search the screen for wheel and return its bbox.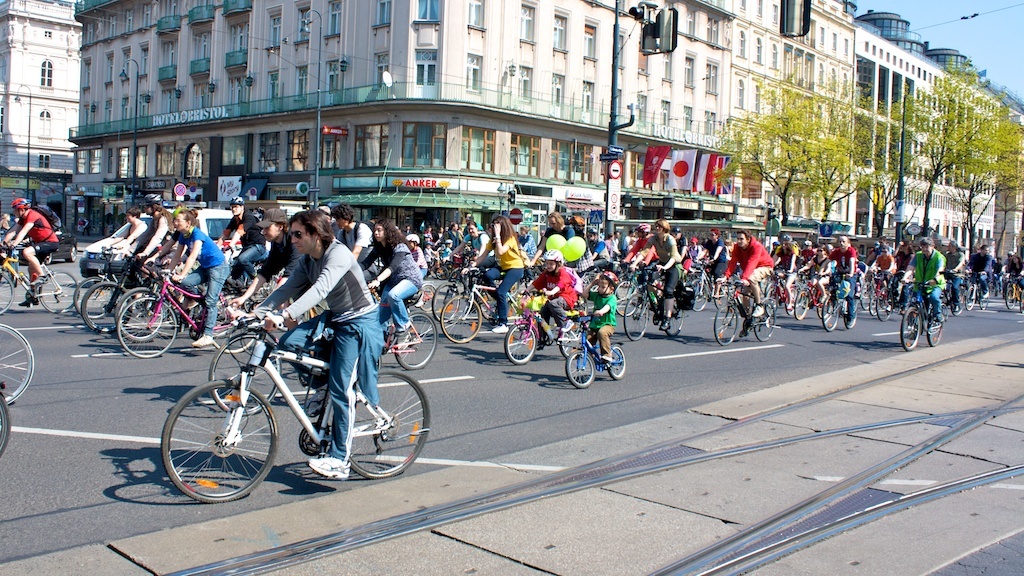
Found: l=210, t=334, r=281, b=417.
